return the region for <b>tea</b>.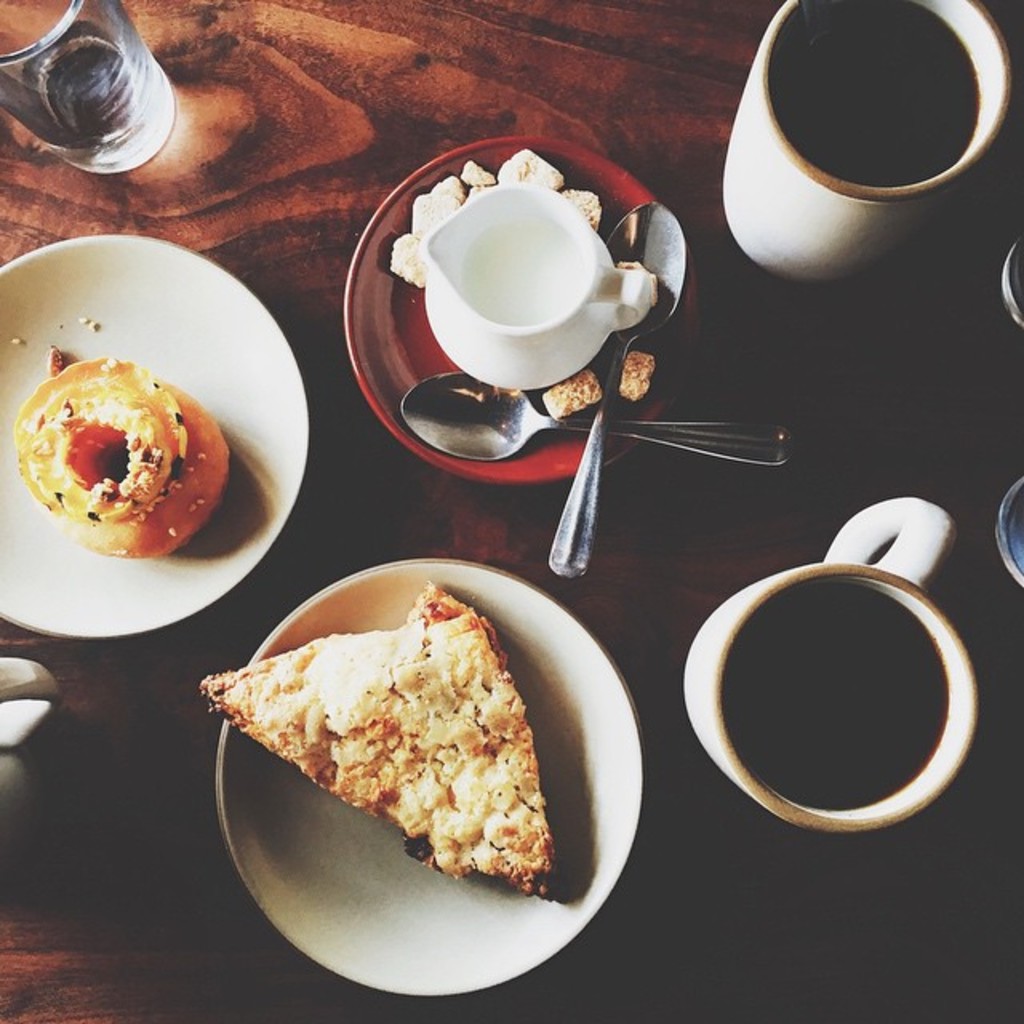
bbox(734, 581, 952, 813).
